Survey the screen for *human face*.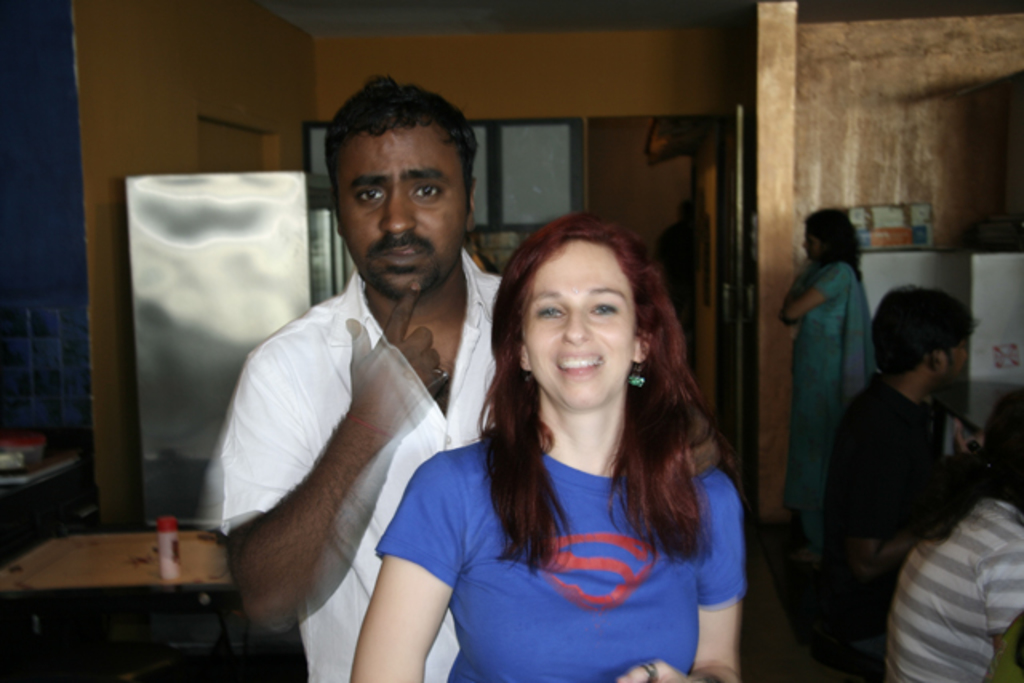
Survey found: [x1=800, y1=230, x2=819, y2=264].
